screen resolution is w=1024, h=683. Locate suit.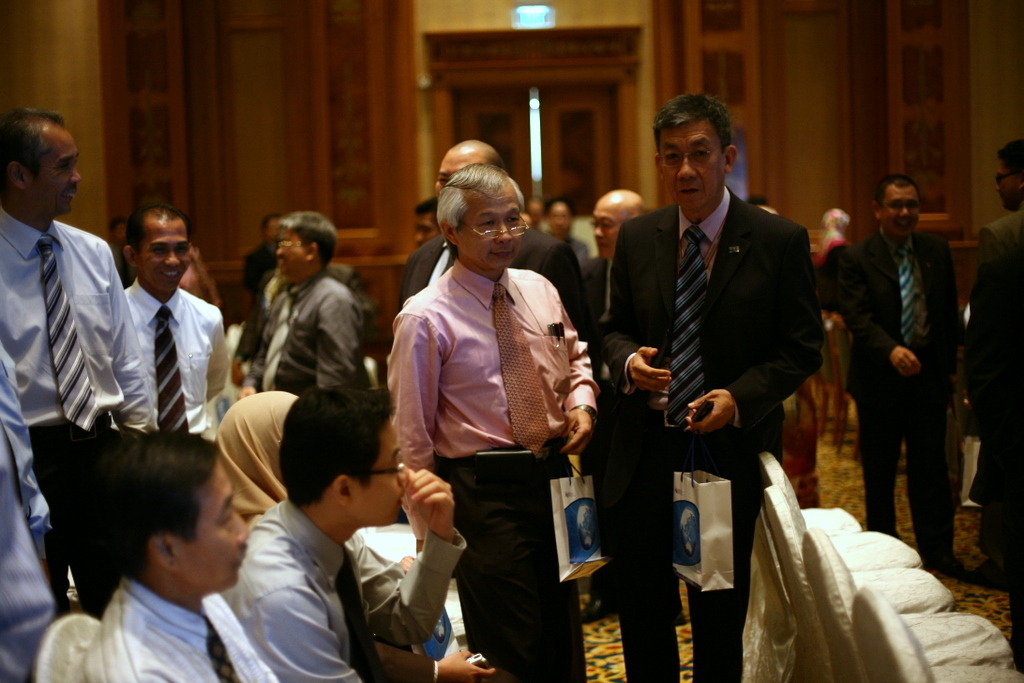
(972, 204, 1023, 655).
